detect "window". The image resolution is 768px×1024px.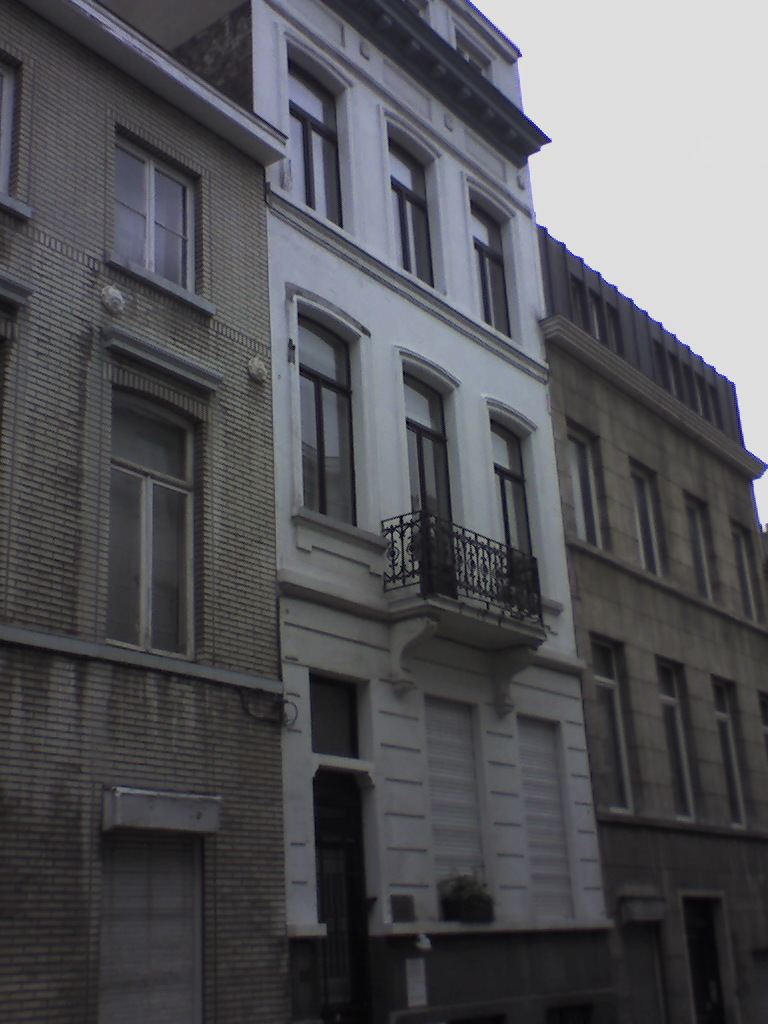
[565, 420, 611, 556].
